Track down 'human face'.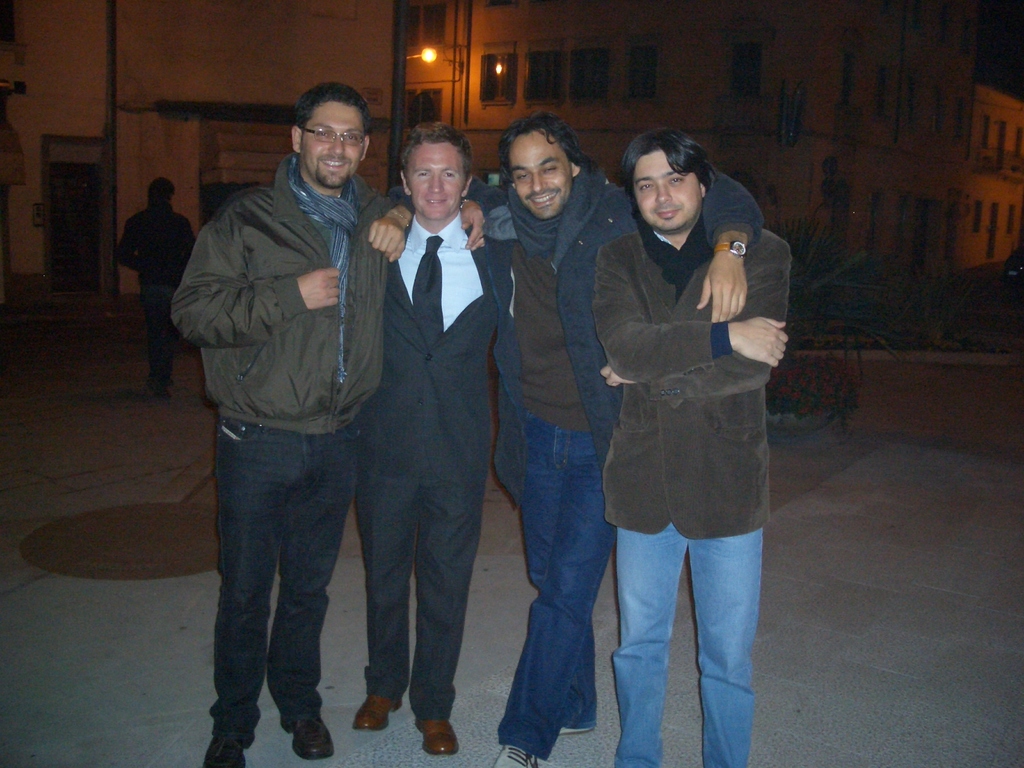
Tracked to <bbox>300, 100, 364, 188</bbox>.
